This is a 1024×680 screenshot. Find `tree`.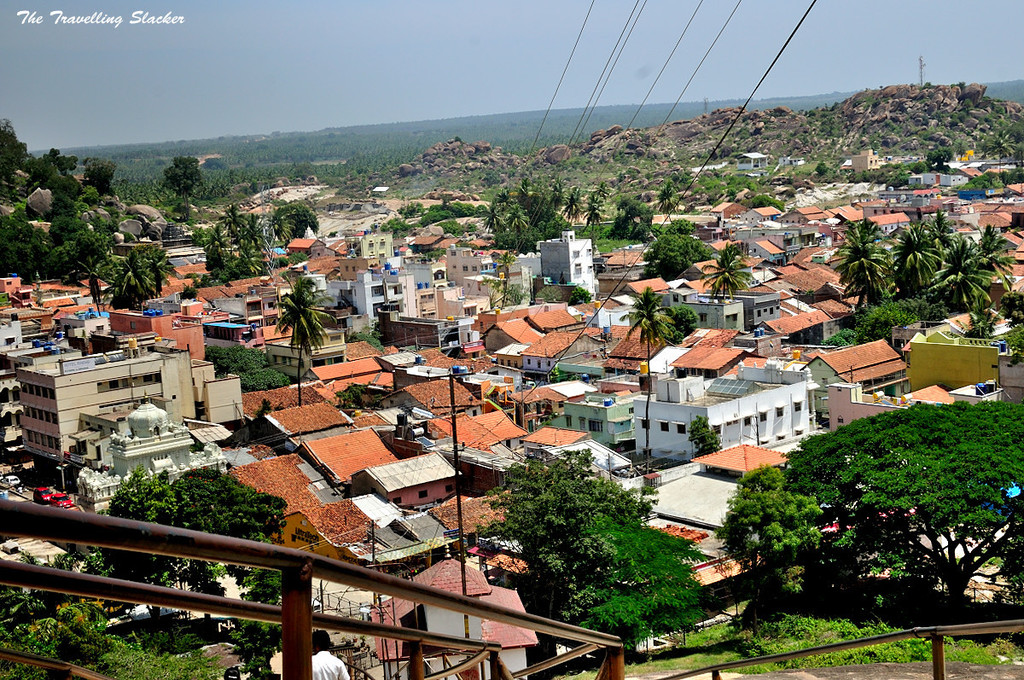
Bounding box: crop(701, 238, 753, 305).
